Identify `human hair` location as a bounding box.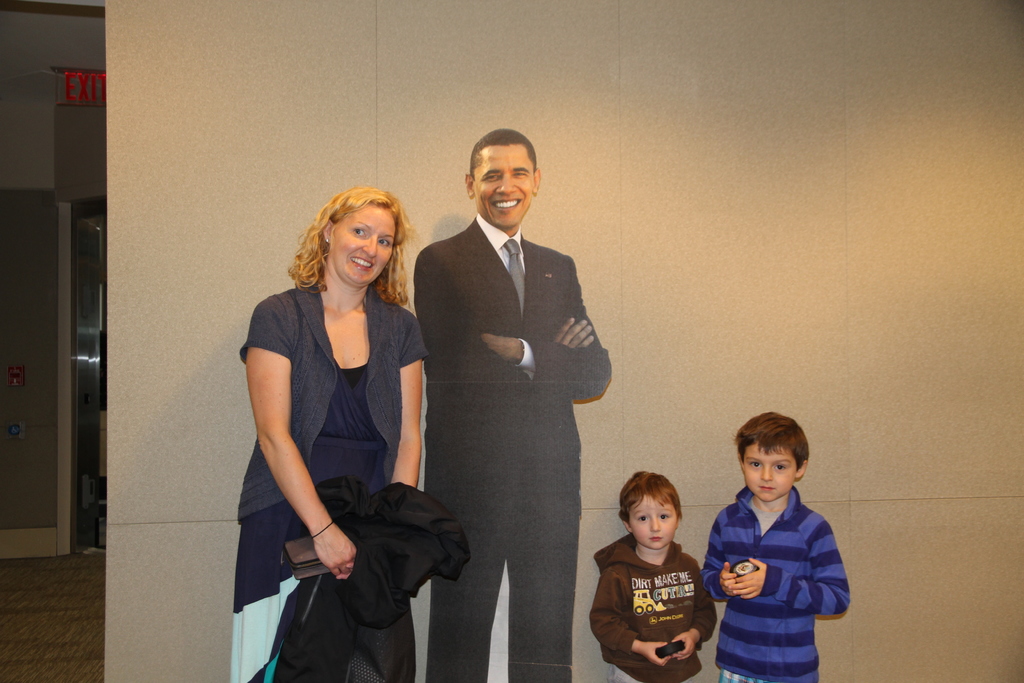
region(616, 468, 685, 523).
